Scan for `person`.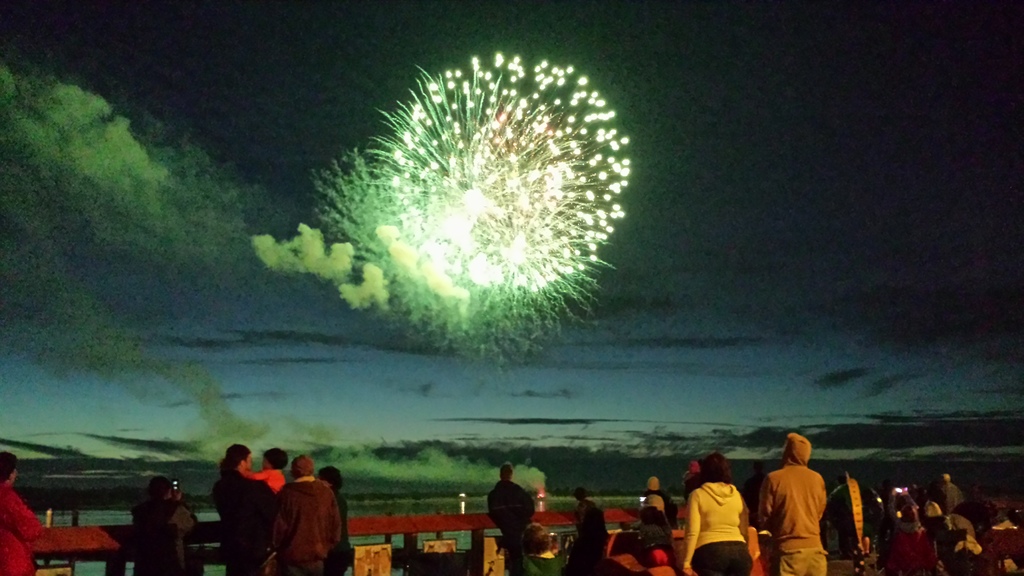
Scan result: box(934, 470, 966, 513).
